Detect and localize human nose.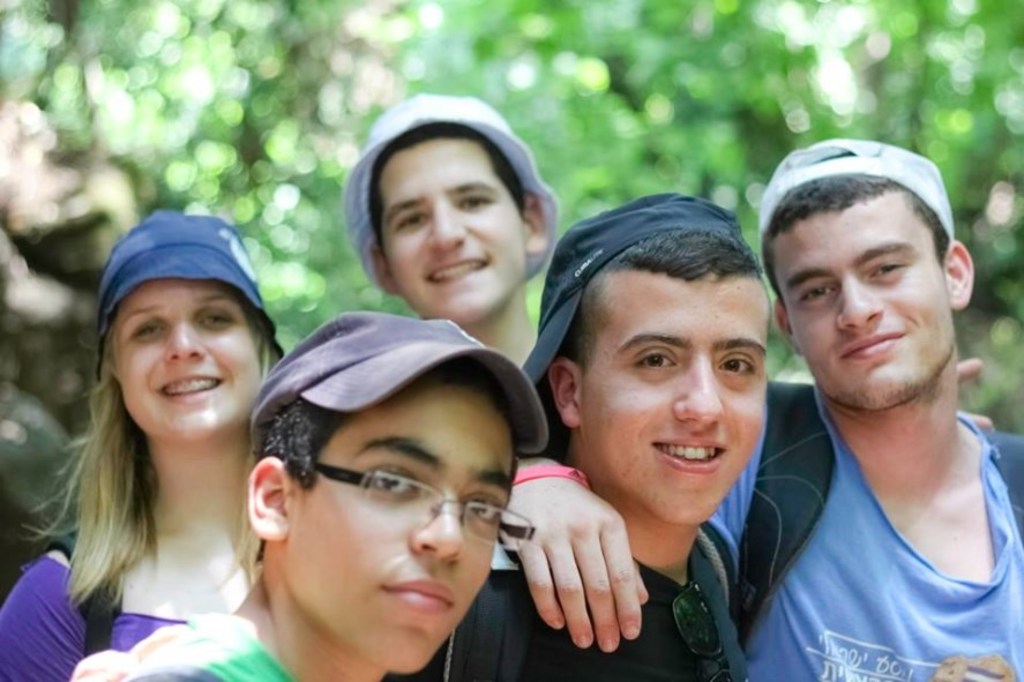
Localized at <bbox>674, 346, 730, 424</bbox>.
